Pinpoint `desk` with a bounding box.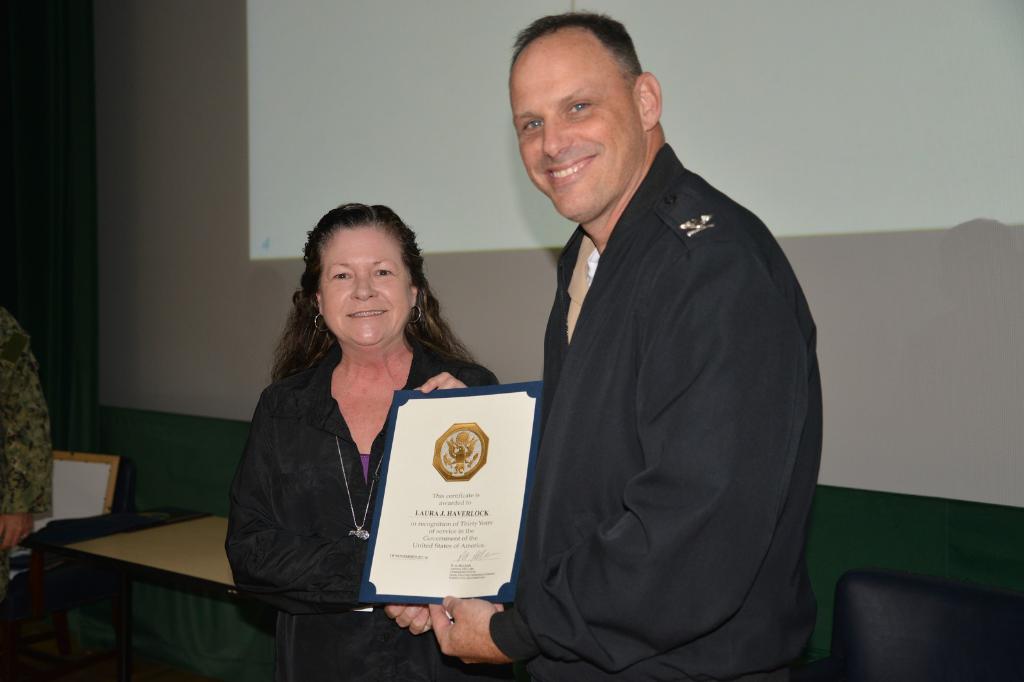
detection(67, 513, 353, 676).
